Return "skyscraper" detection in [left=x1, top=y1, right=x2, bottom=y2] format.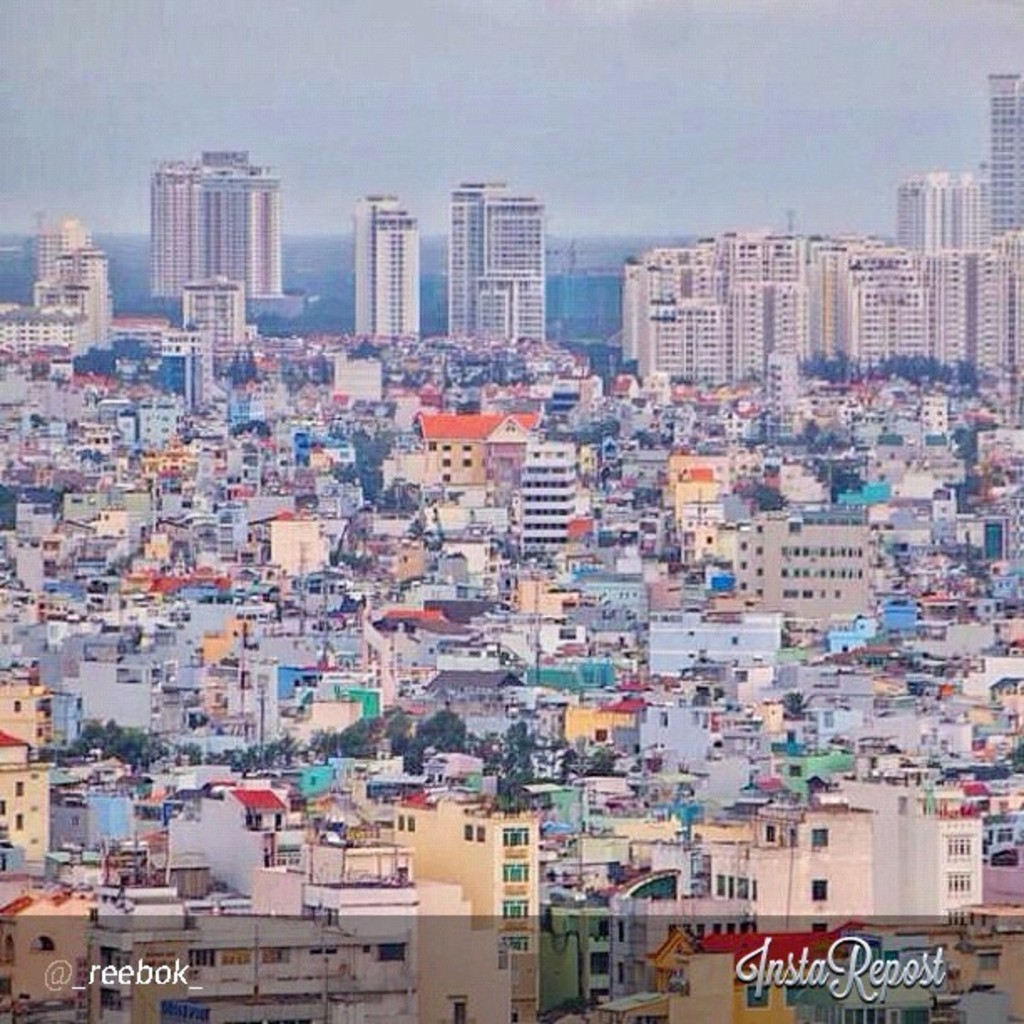
[left=427, top=161, right=562, bottom=343].
